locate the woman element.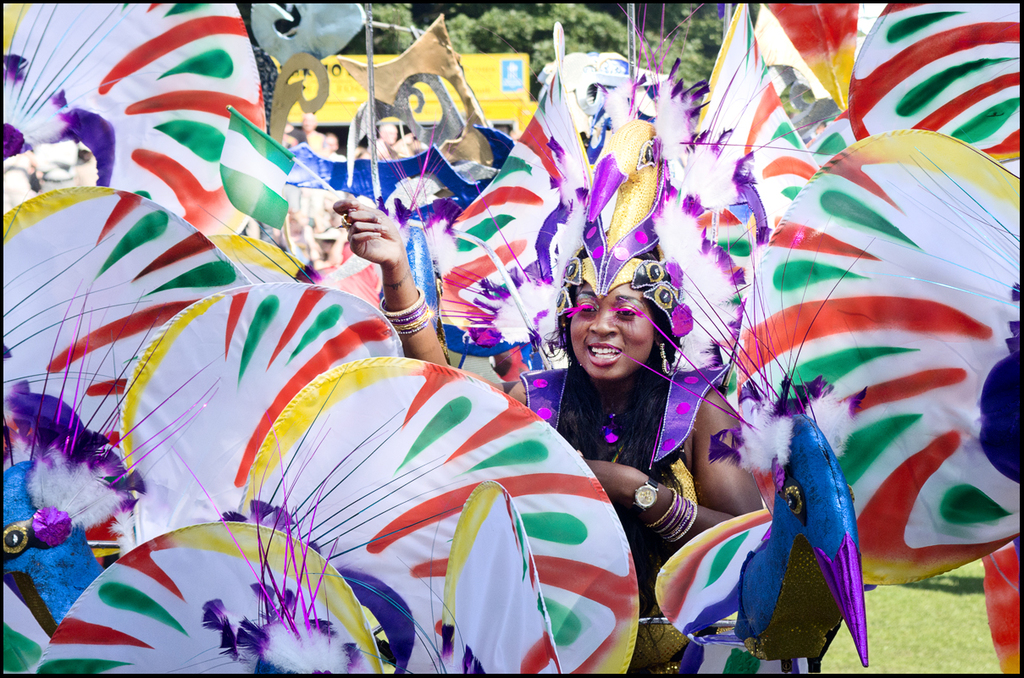
Element bbox: {"x1": 541, "y1": 262, "x2": 719, "y2": 555}.
